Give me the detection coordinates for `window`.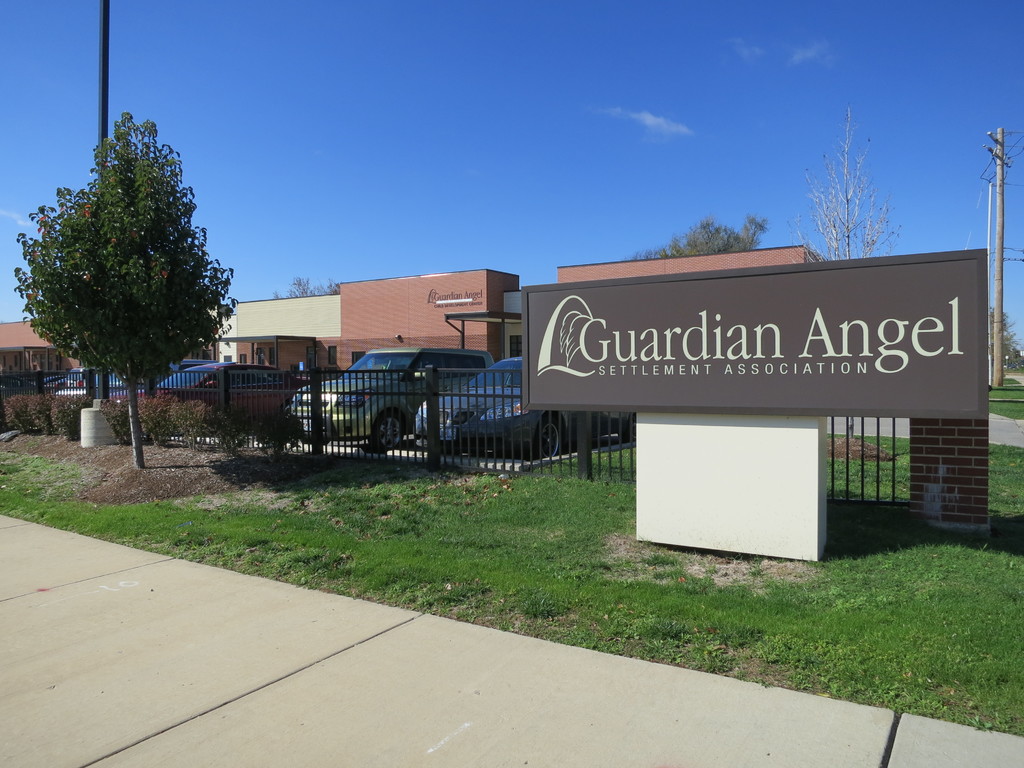
bbox=[3, 355, 7, 369].
